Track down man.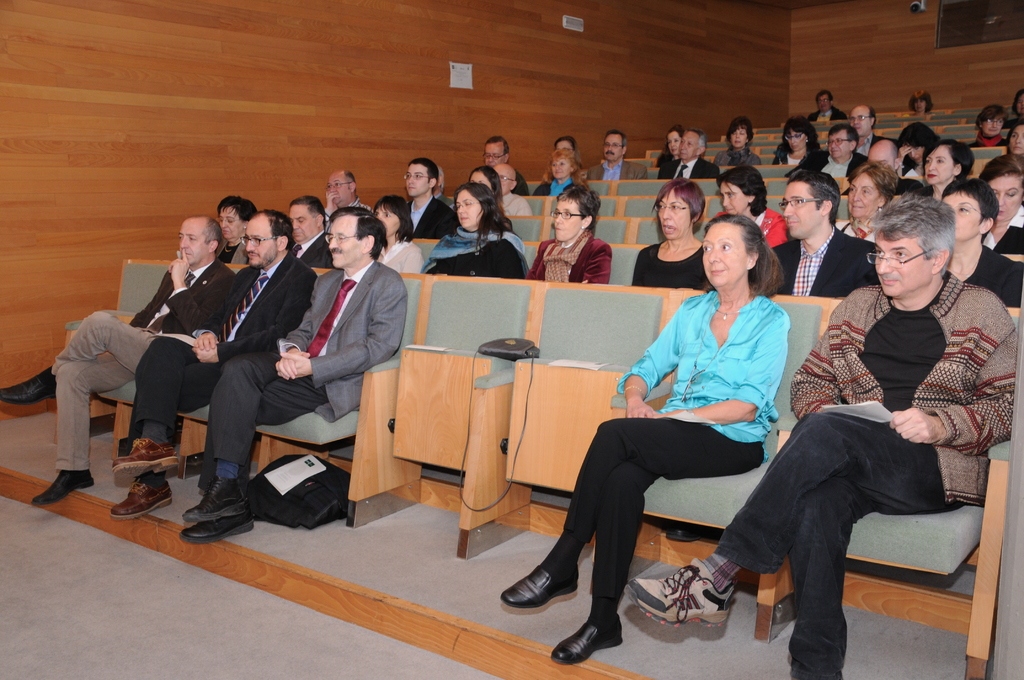
Tracked to box=[323, 169, 367, 220].
